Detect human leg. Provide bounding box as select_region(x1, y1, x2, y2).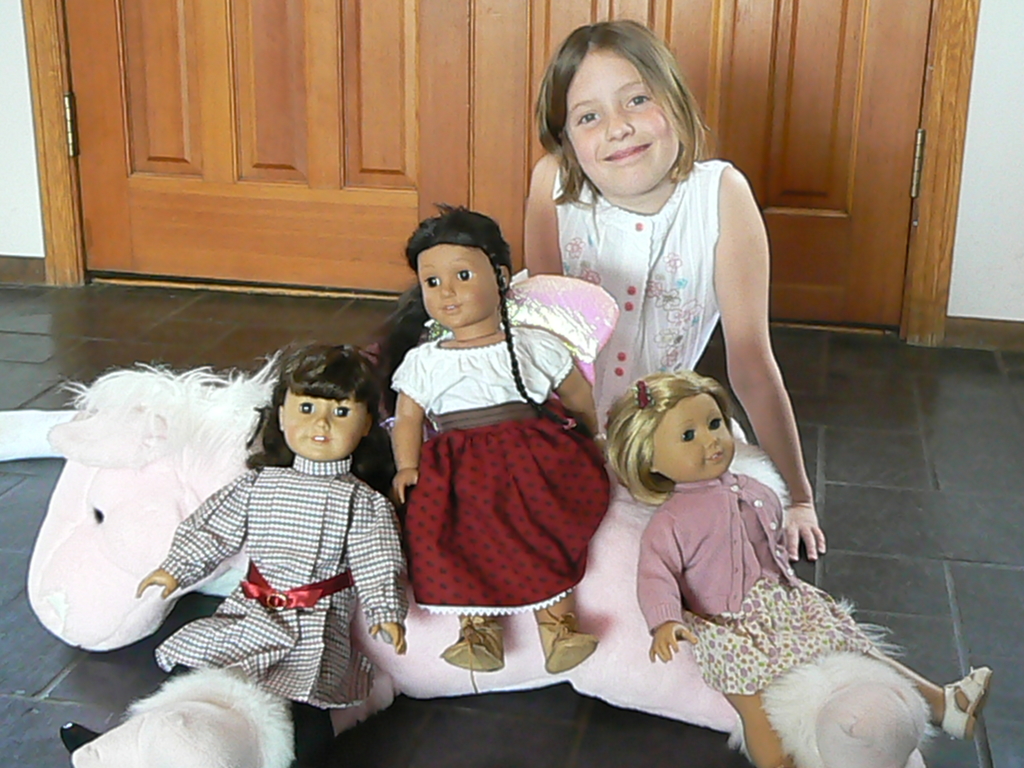
select_region(495, 415, 597, 673).
